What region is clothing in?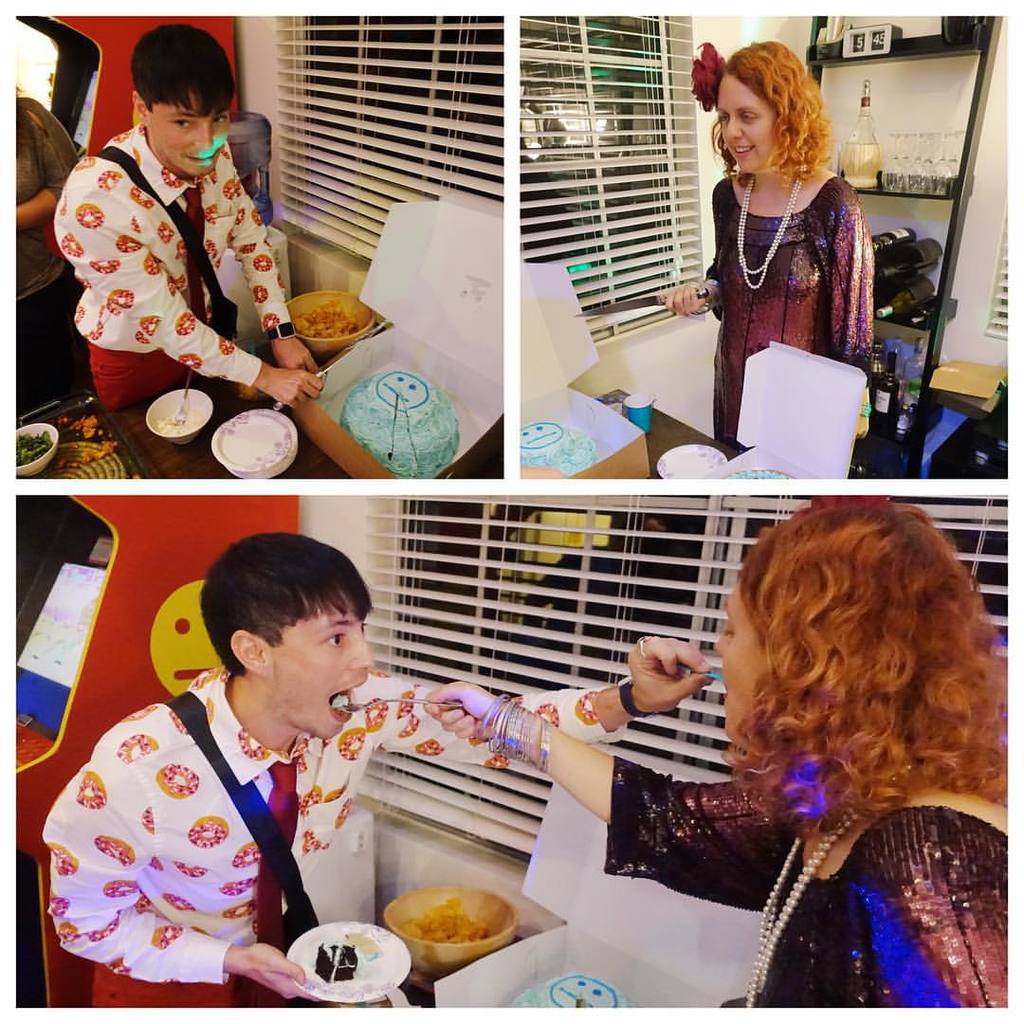
locate(24, 646, 629, 1003).
